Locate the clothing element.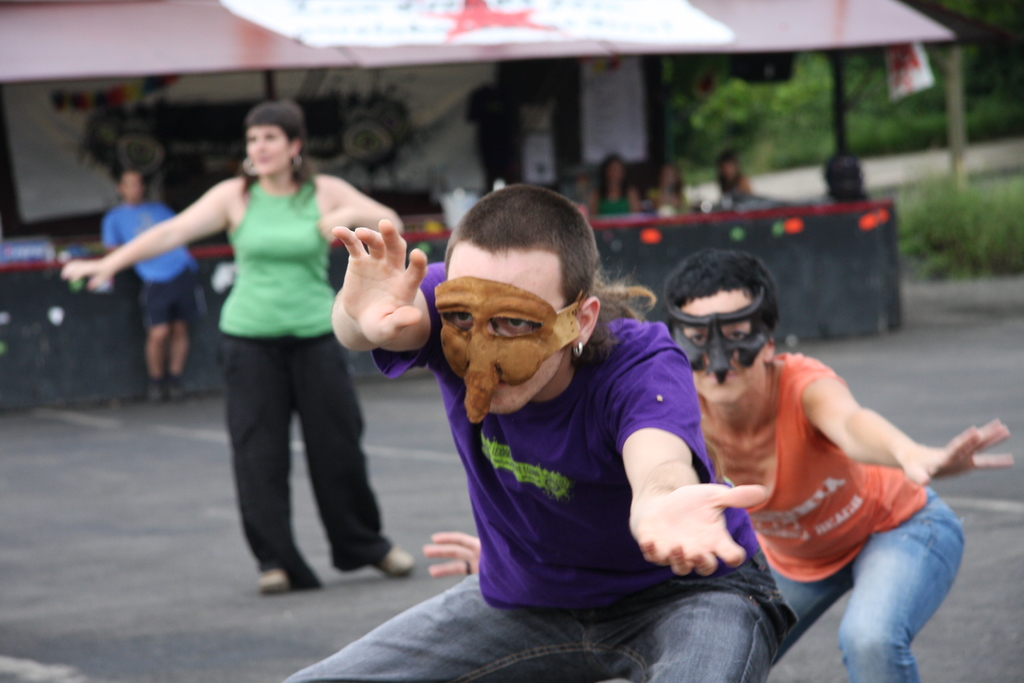
Element bbox: (left=102, top=192, right=205, bottom=327).
